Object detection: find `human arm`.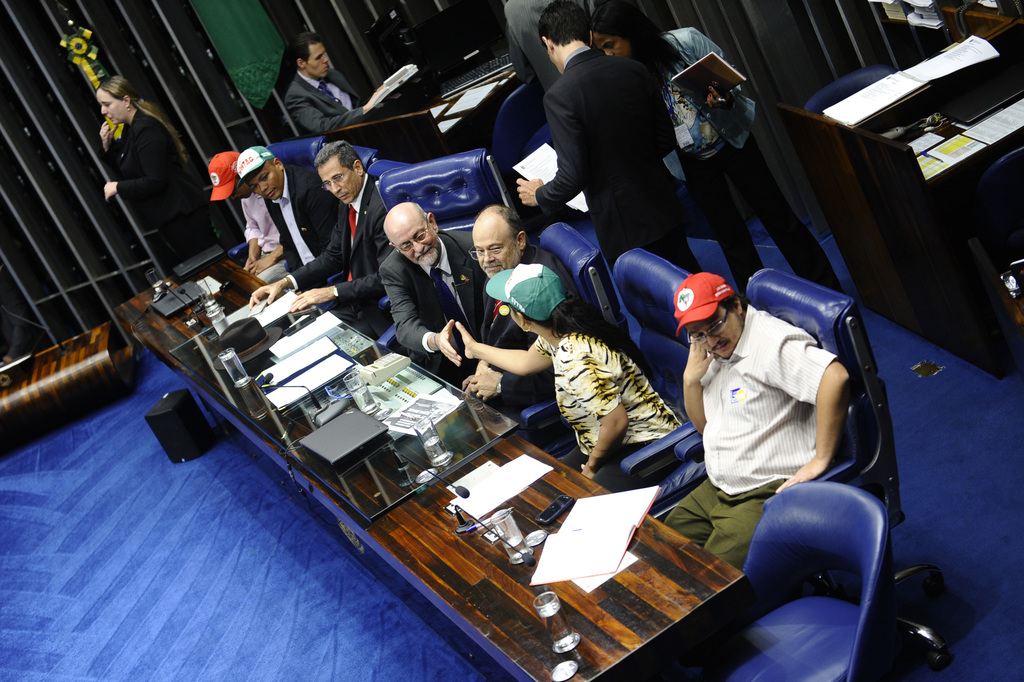
(571,355,630,483).
